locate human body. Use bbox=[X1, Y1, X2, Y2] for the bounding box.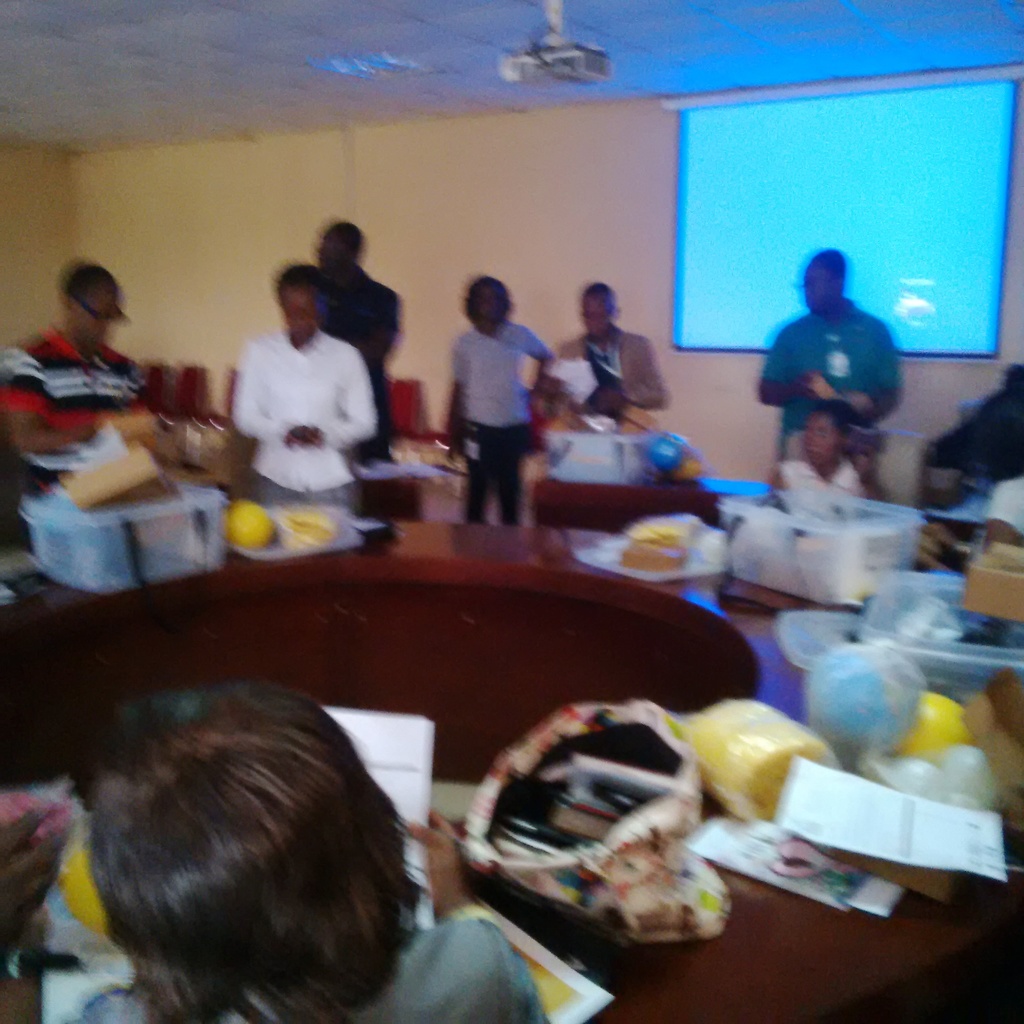
bbox=[774, 449, 877, 506].
